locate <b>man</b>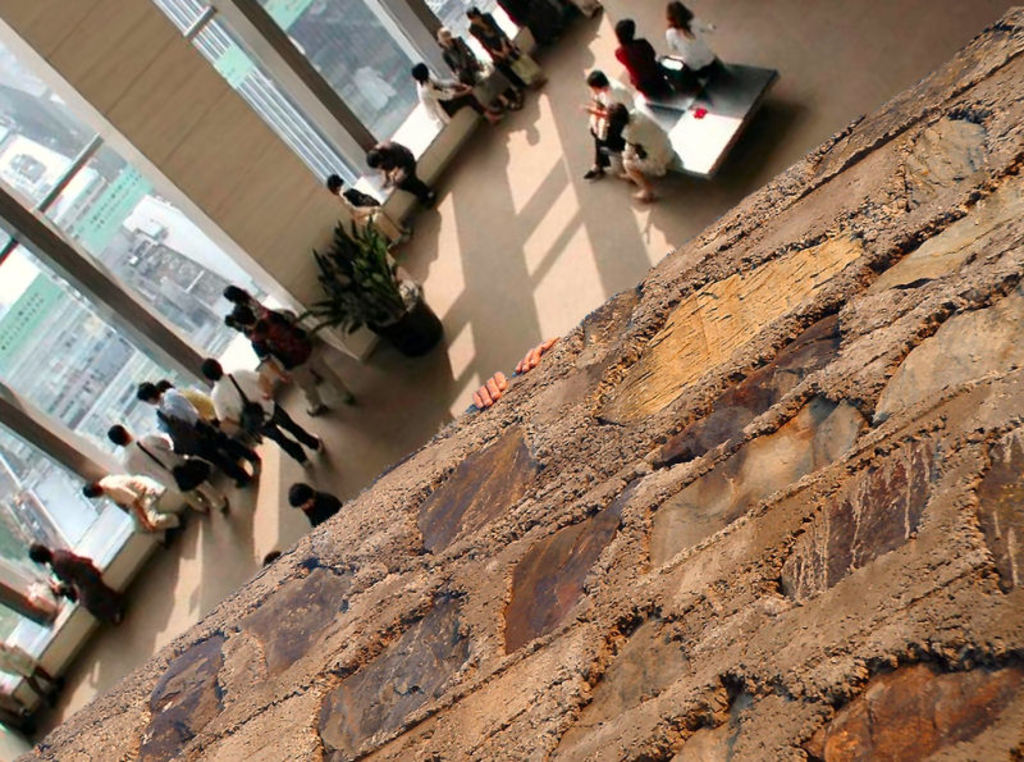
82, 473, 179, 533
